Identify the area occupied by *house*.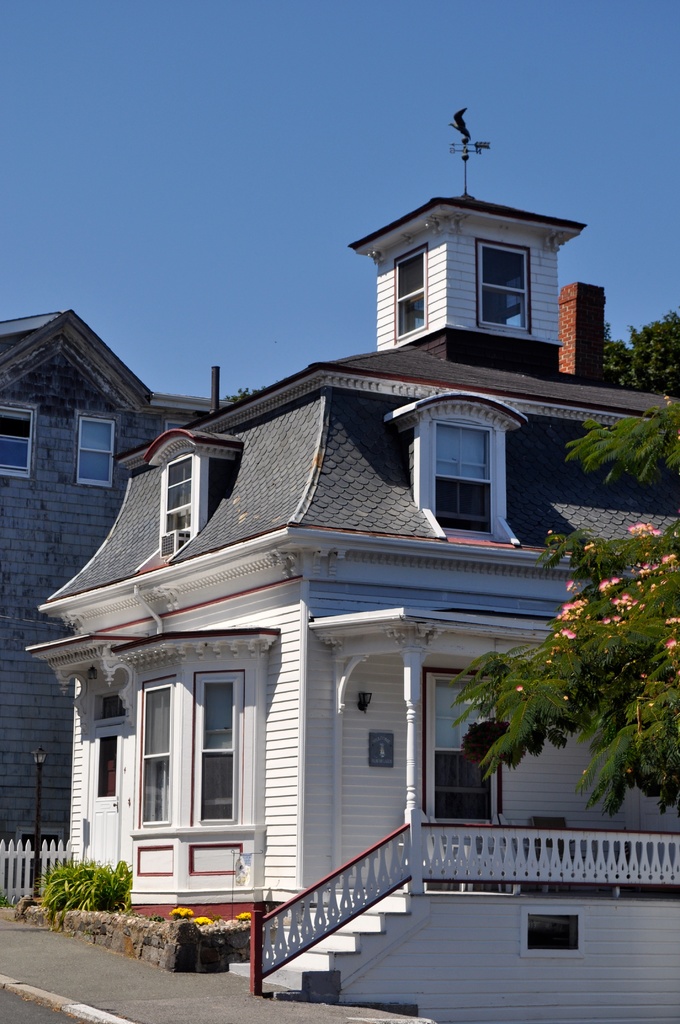
Area: crop(24, 197, 679, 1023).
